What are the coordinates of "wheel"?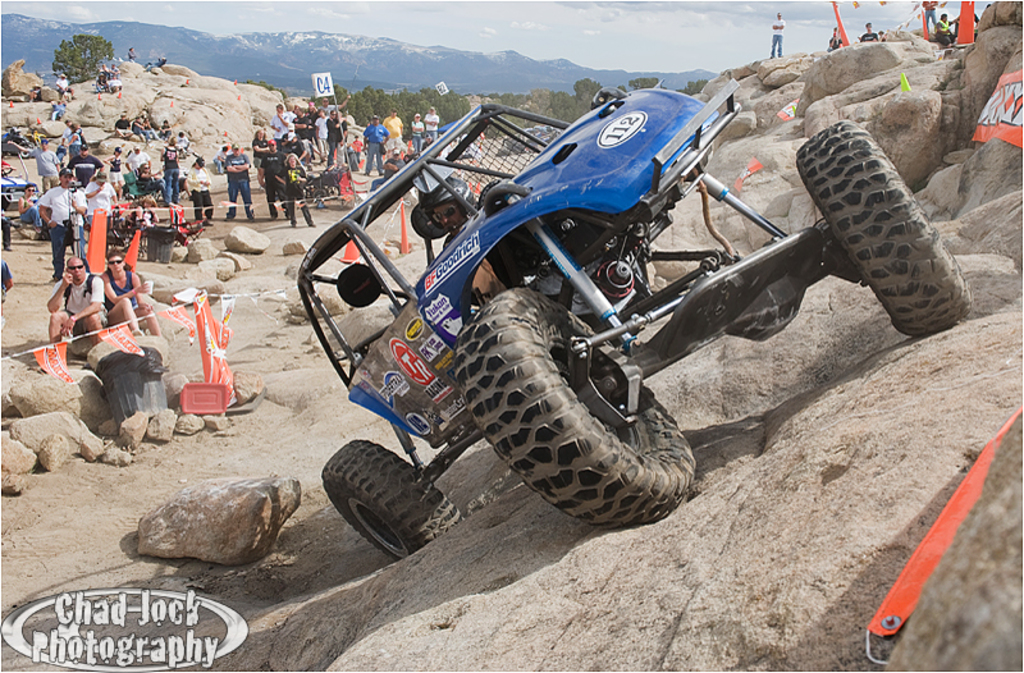
4, 187, 41, 210.
